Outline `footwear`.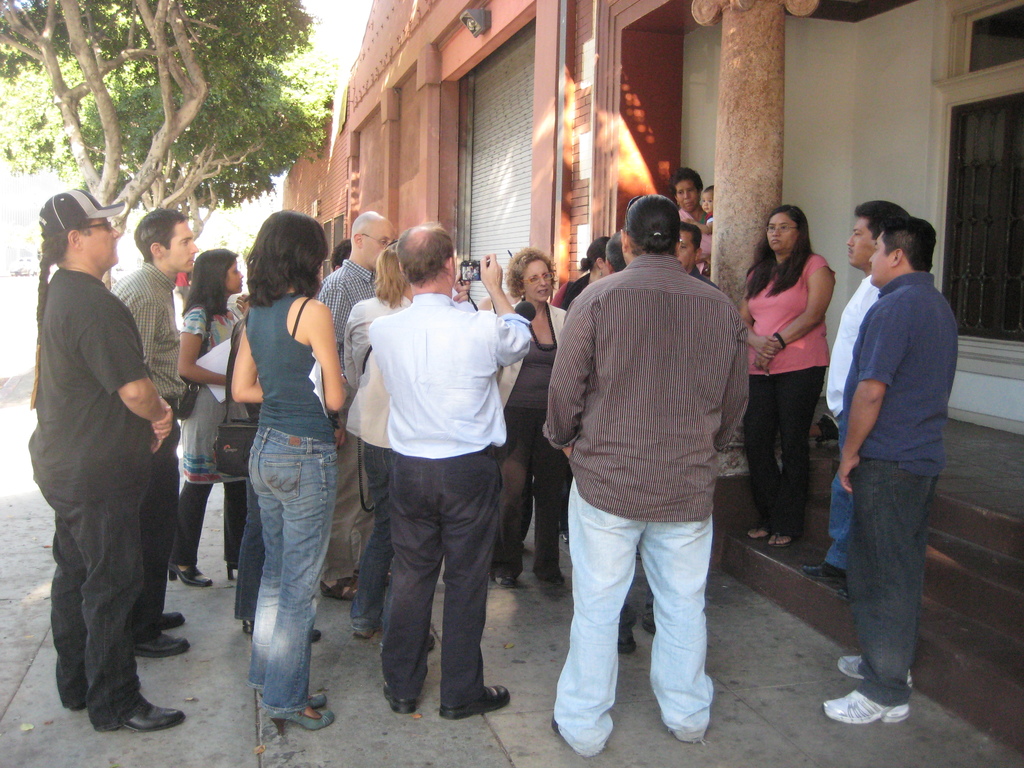
Outline: [left=168, top=560, right=212, bottom=588].
